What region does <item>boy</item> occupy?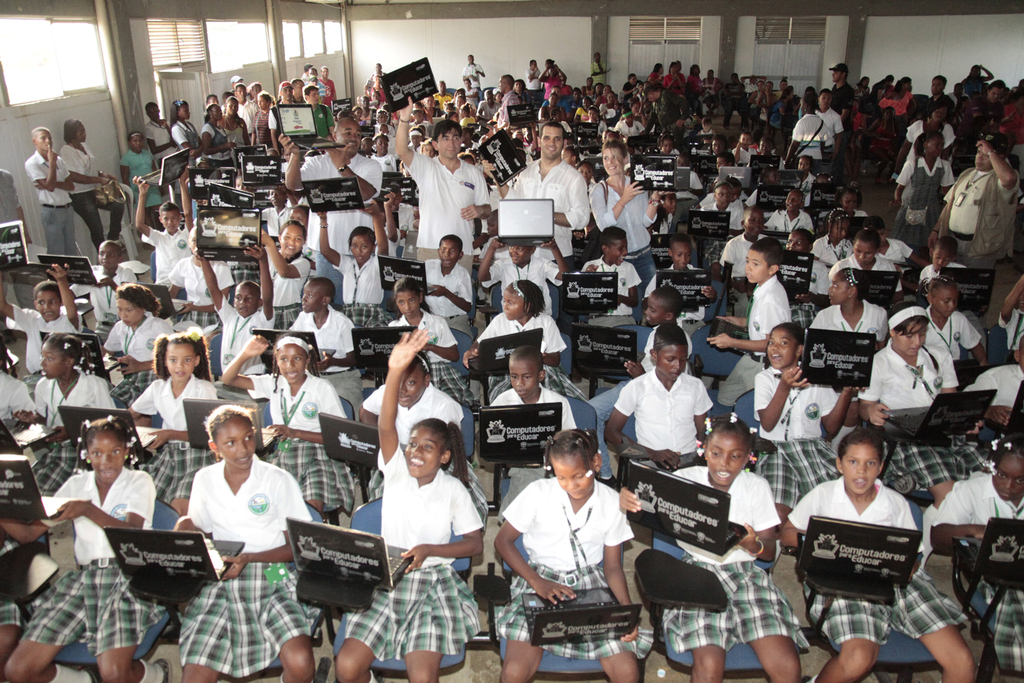
{"left": 709, "top": 224, "right": 799, "bottom": 401}.
